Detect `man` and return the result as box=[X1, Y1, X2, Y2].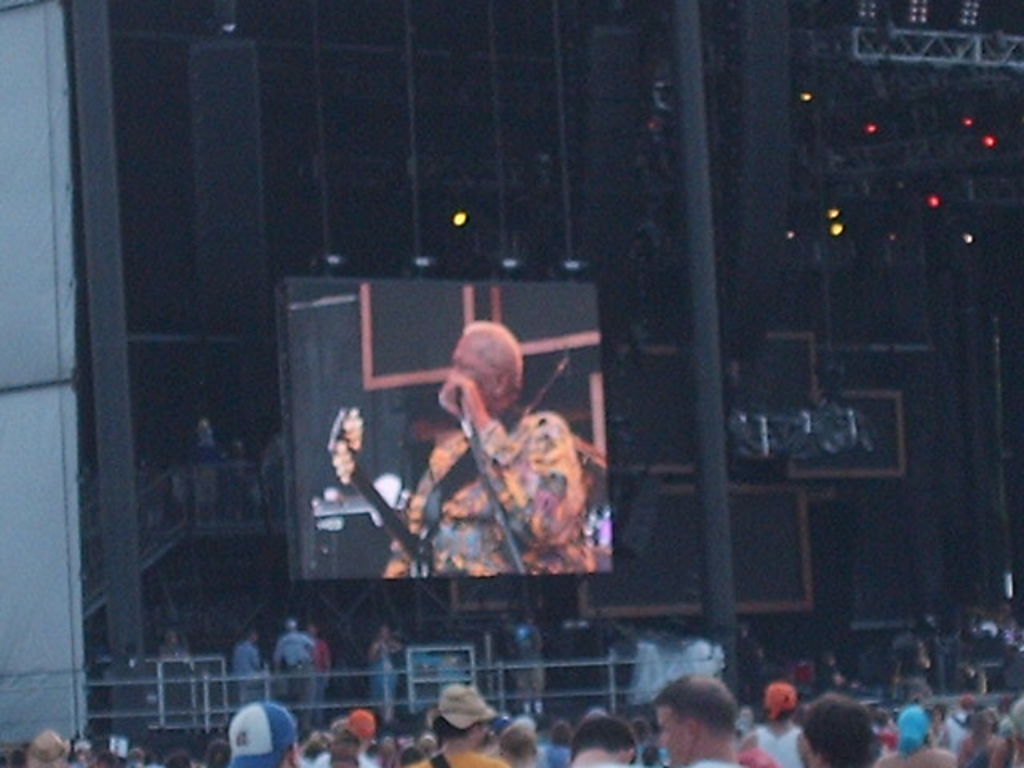
box=[632, 654, 760, 767].
